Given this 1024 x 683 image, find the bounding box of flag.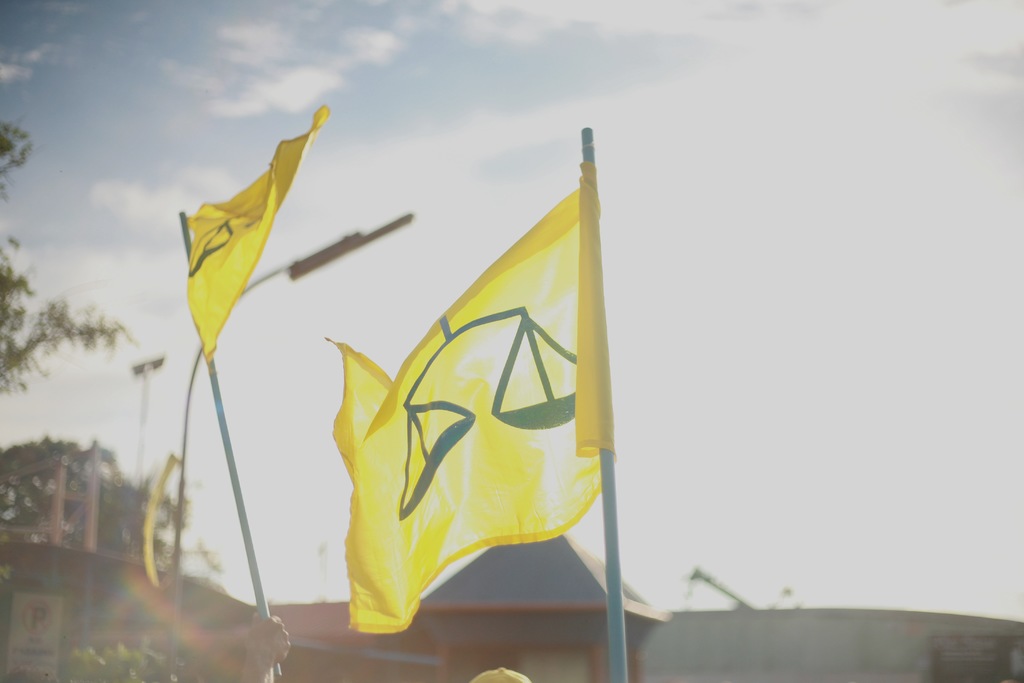
Rect(326, 160, 616, 638).
